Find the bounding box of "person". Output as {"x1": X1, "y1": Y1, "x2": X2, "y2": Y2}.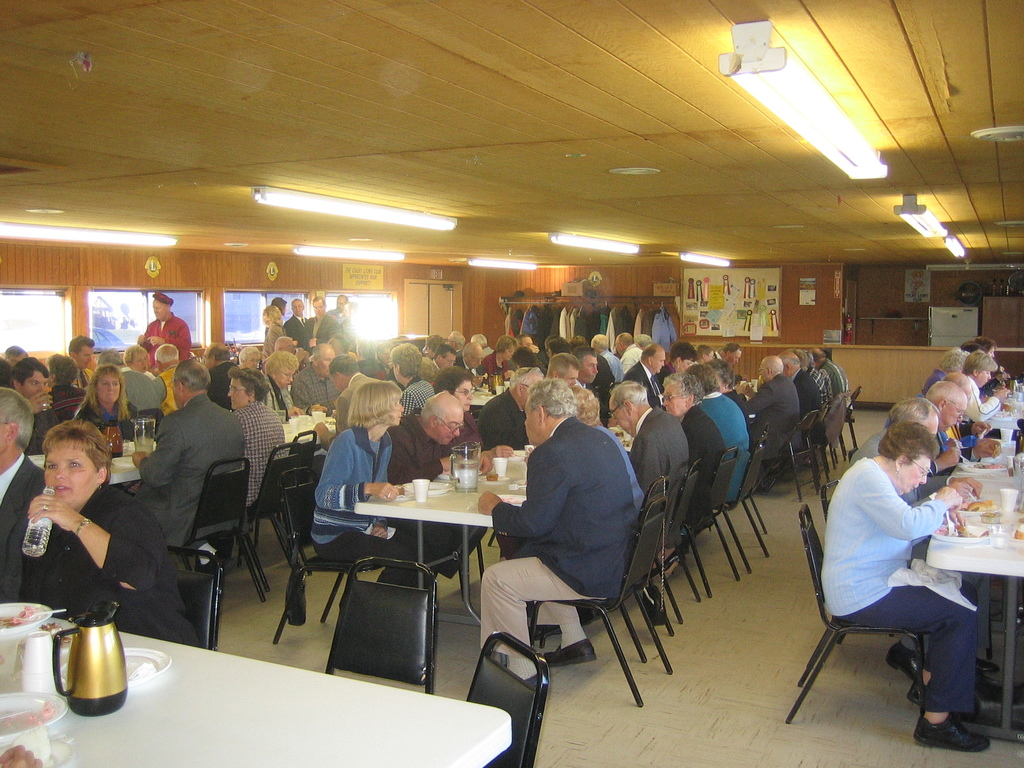
{"x1": 312, "y1": 385, "x2": 454, "y2": 584}.
